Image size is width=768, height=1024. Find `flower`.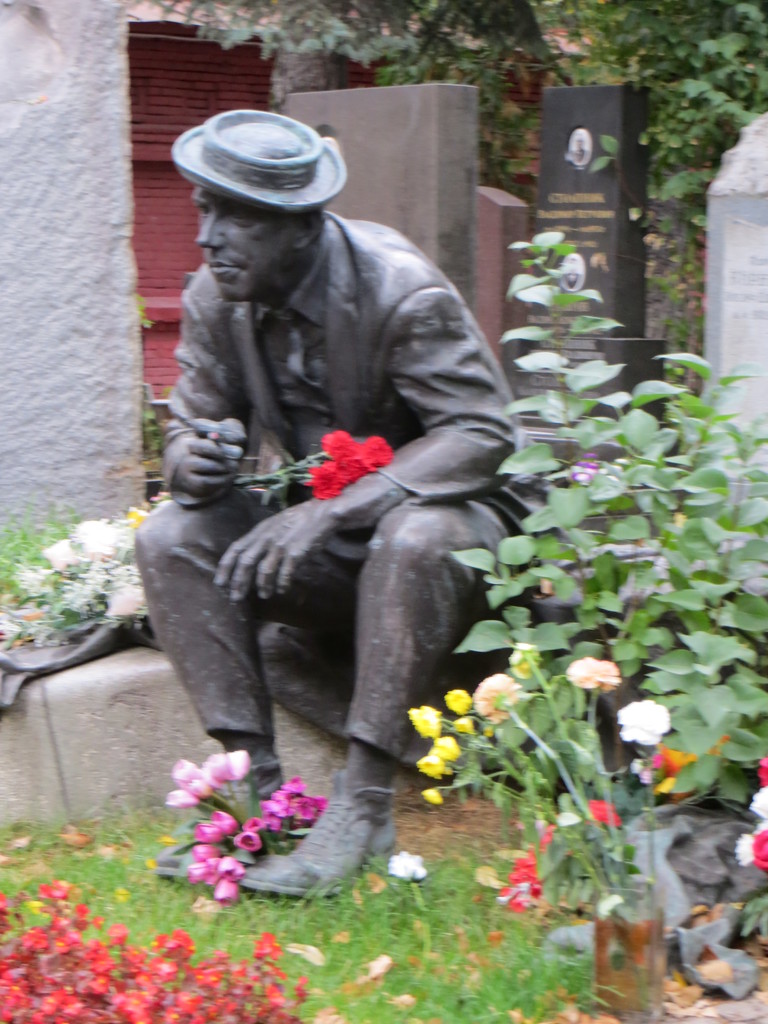
crop(408, 703, 439, 743).
